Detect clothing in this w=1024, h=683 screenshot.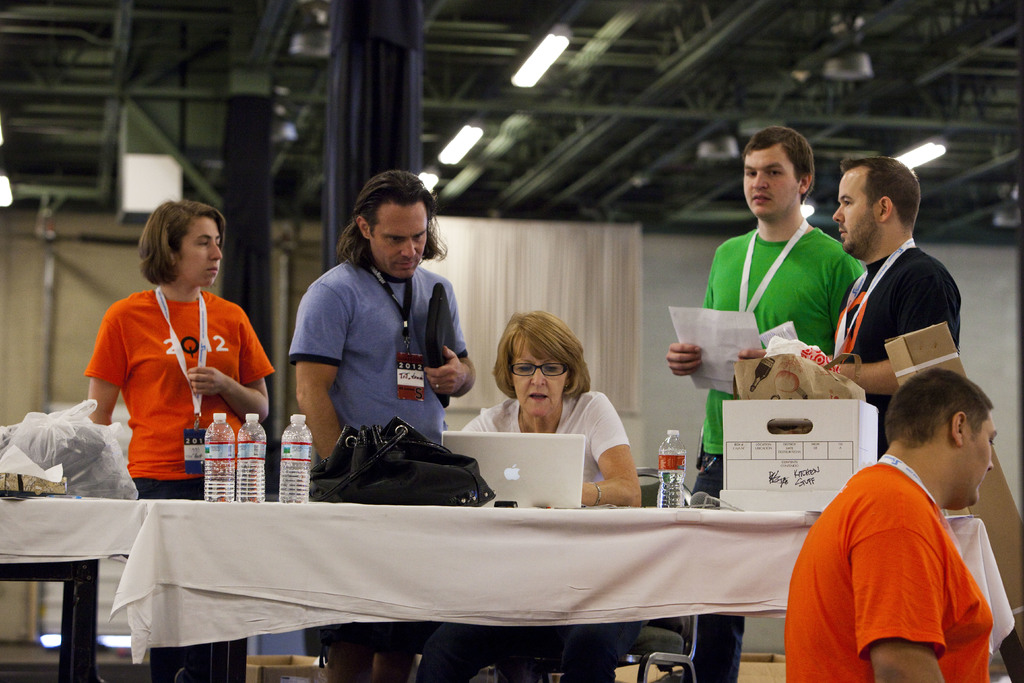
Detection: 690, 220, 867, 678.
